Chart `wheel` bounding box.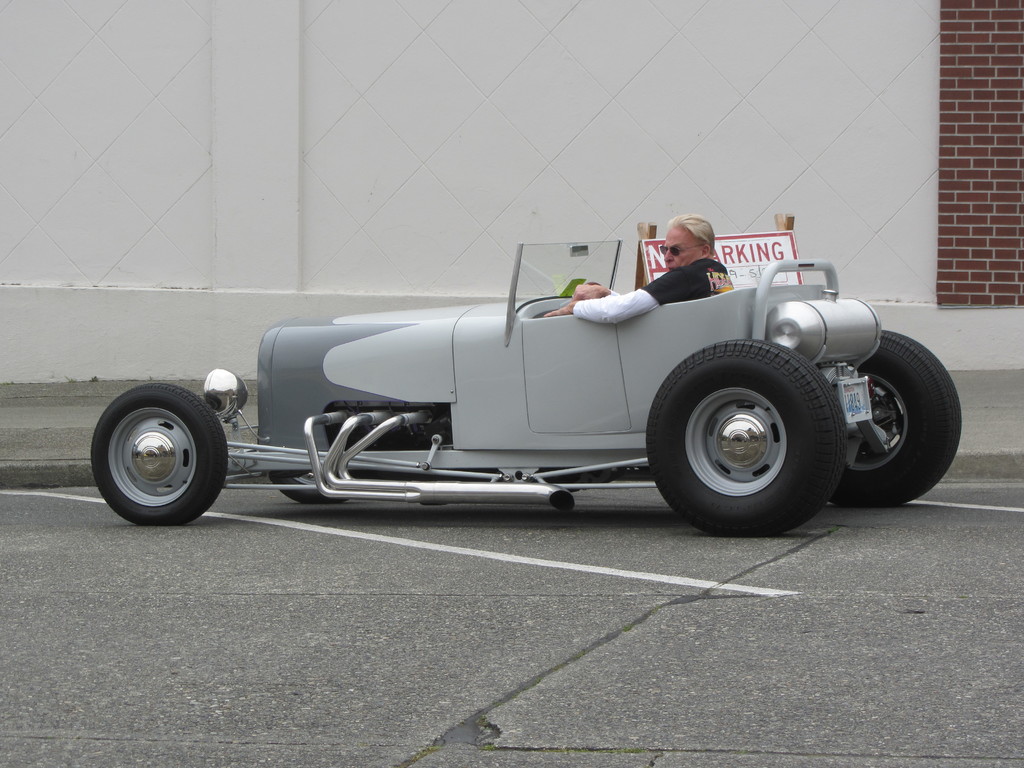
Charted: bbox(269, 472, 342, 508).
